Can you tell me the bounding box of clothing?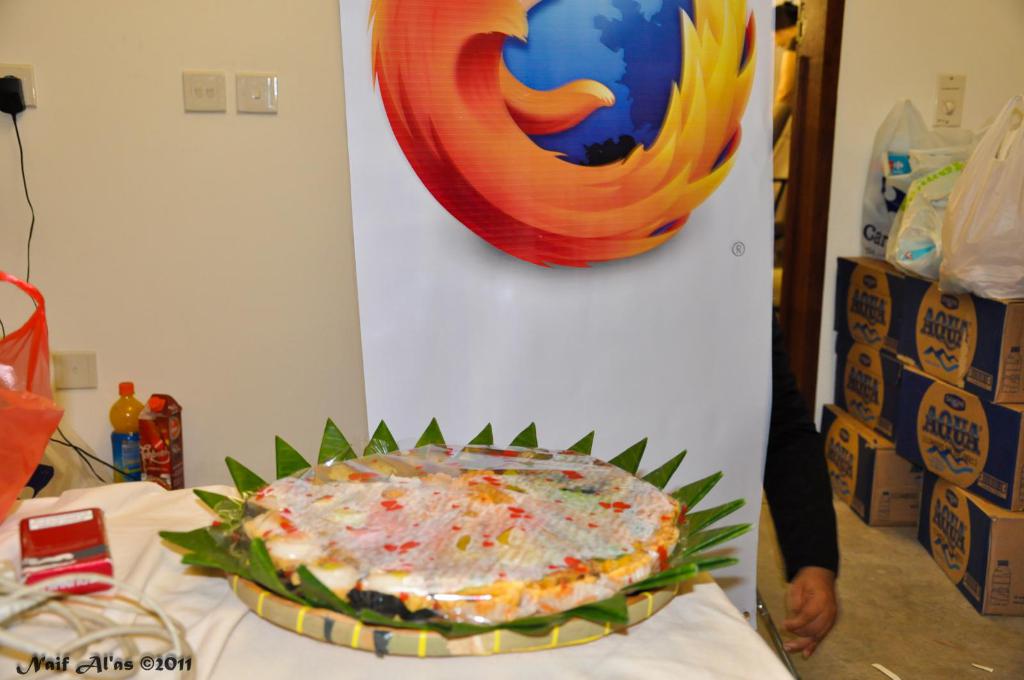
x1=756 y1=334 x2=867 y2=637.
